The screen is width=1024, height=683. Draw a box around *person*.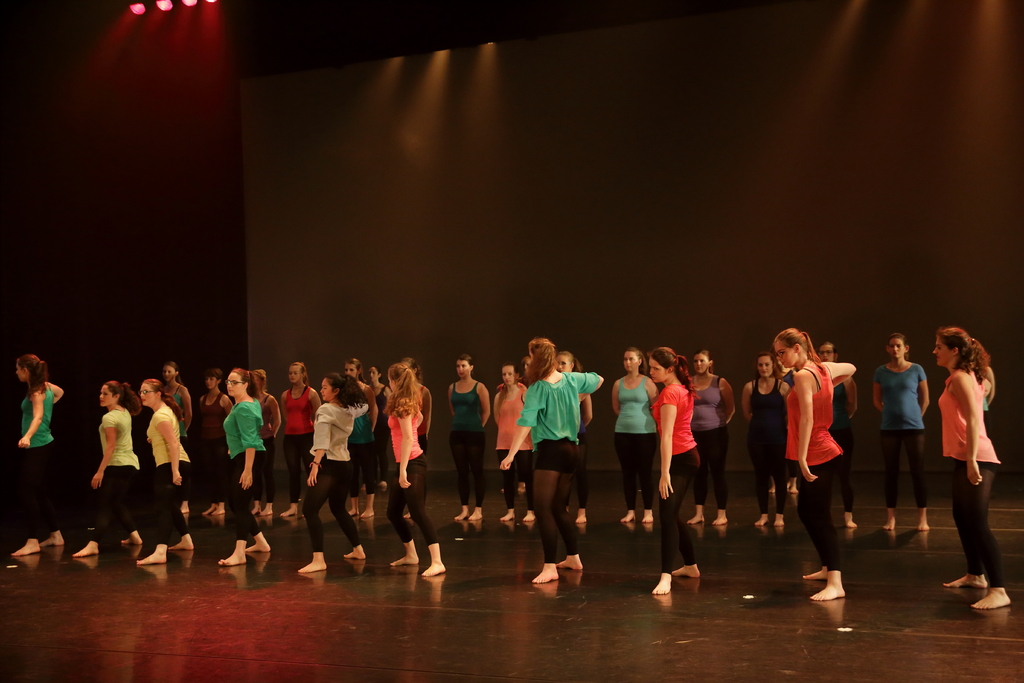
<box>497,337,605,582</box>.
